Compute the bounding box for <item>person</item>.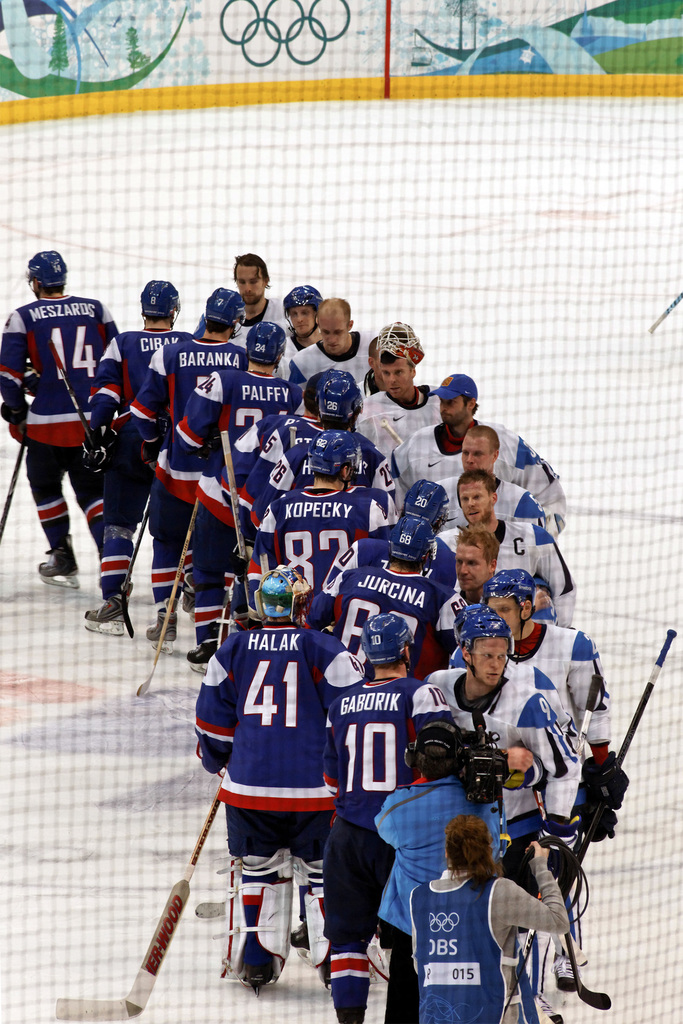
[x1=309, y1=610, x2=457, y2=1009].
